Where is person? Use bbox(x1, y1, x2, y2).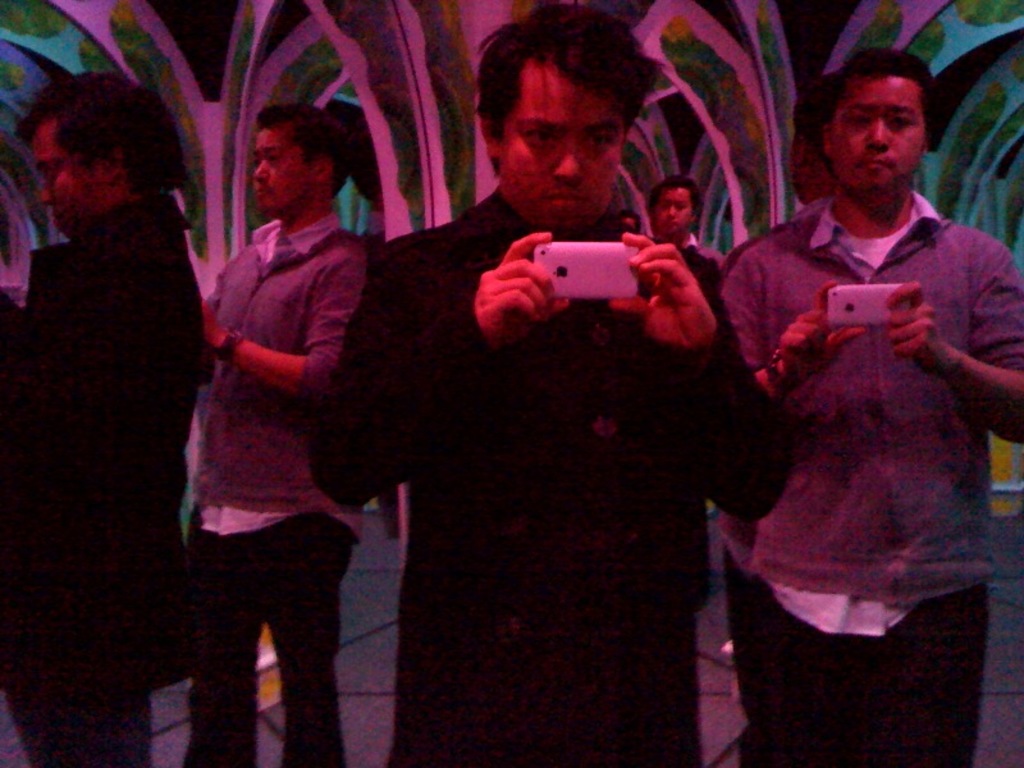
bbox(0, 72, 216, 767).
